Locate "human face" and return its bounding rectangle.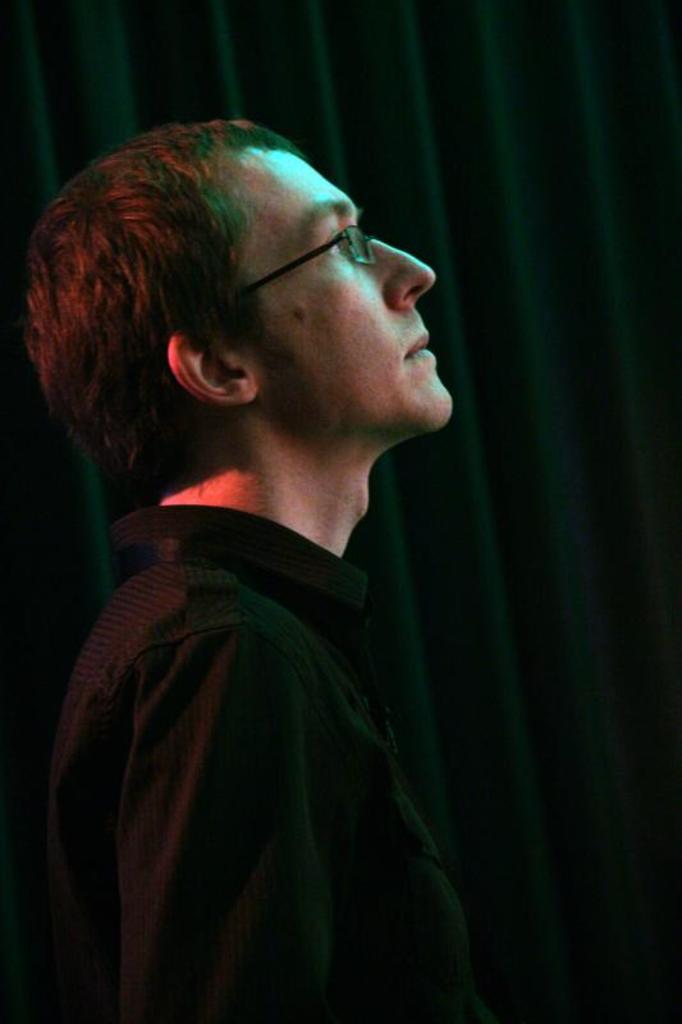
rect(243, 151, 457, 433).
